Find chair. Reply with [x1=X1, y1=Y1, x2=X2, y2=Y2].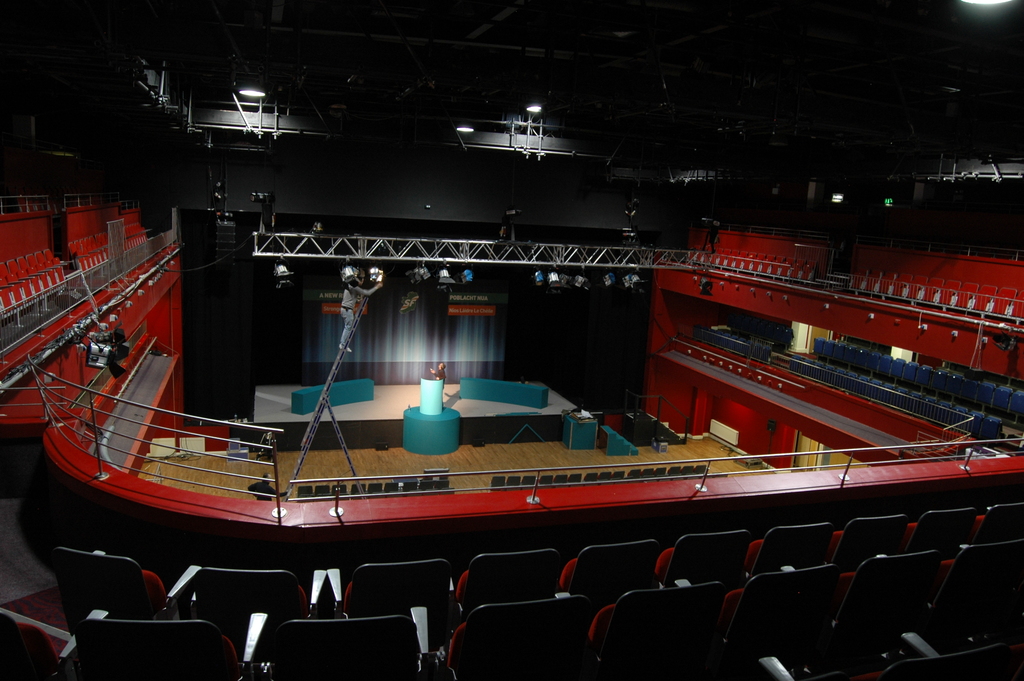
[x1=274, y1=613, x2=435, y2=680].
